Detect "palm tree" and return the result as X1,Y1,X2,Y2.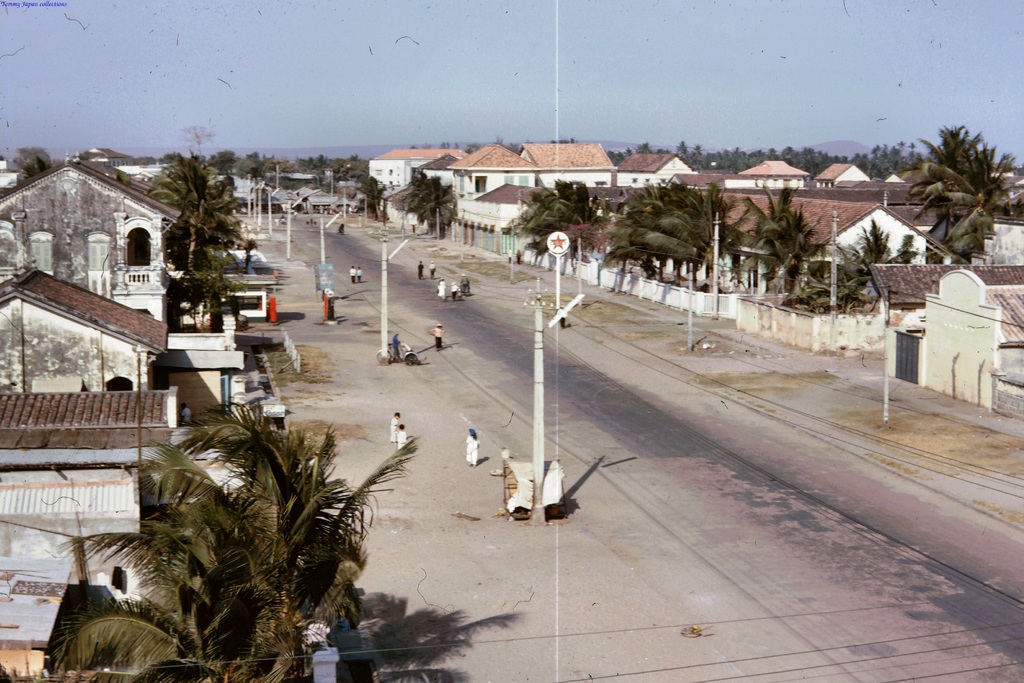
385,165,430,231.
